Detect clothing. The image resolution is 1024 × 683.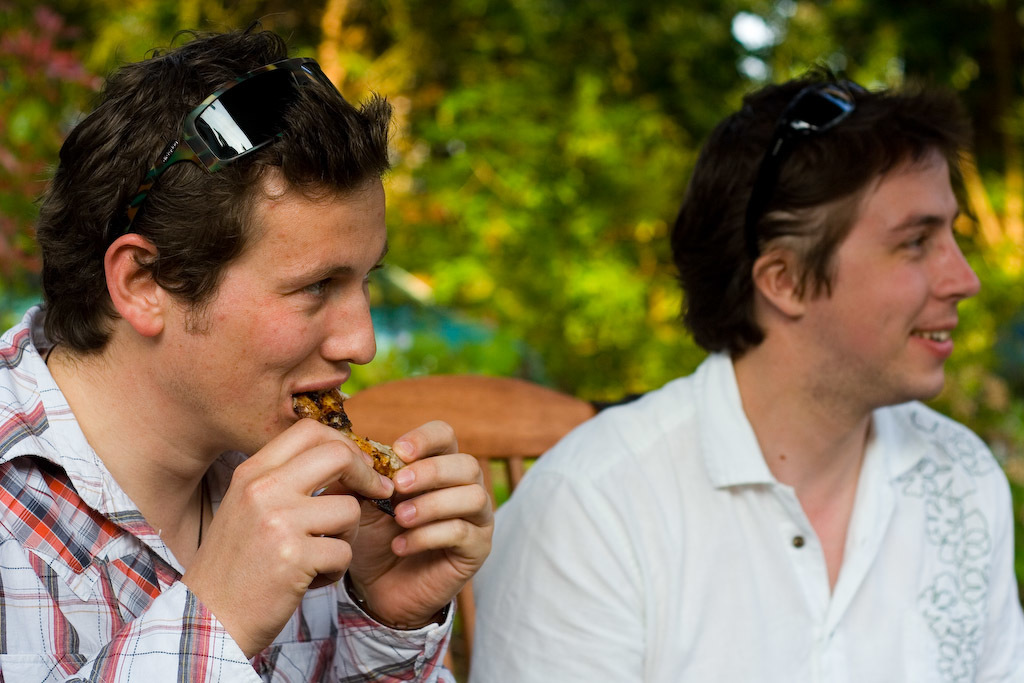
box(0, 299, 451, 682).
